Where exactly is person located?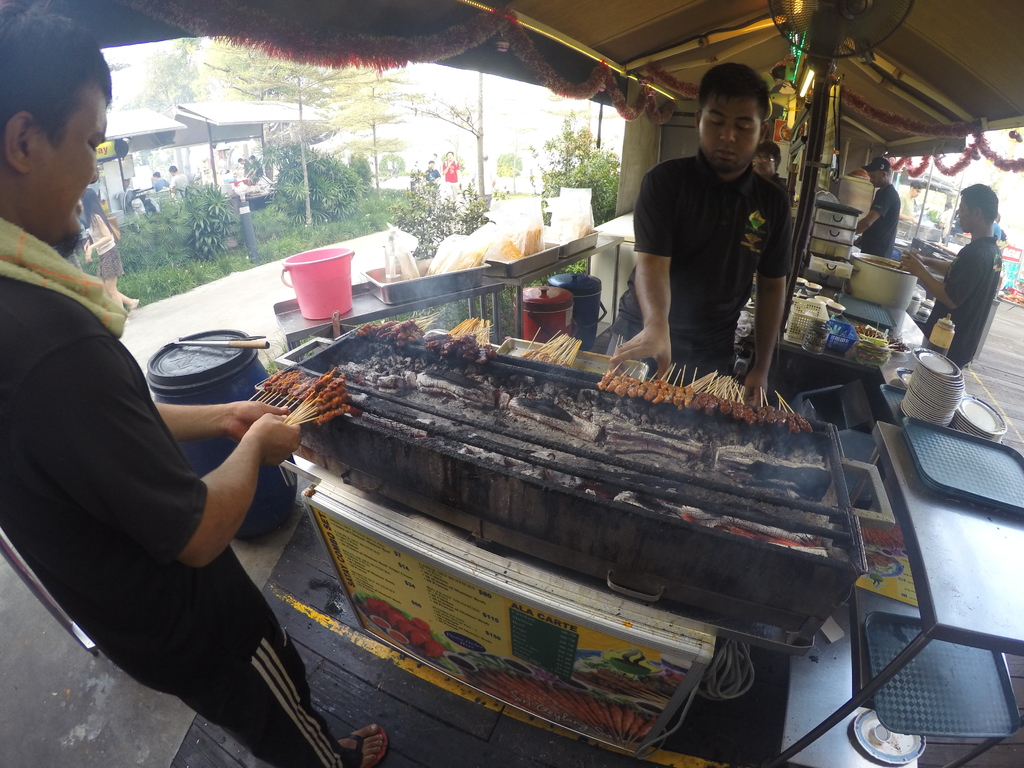
Its bounding box is crop(233, 159, 252, 189).
